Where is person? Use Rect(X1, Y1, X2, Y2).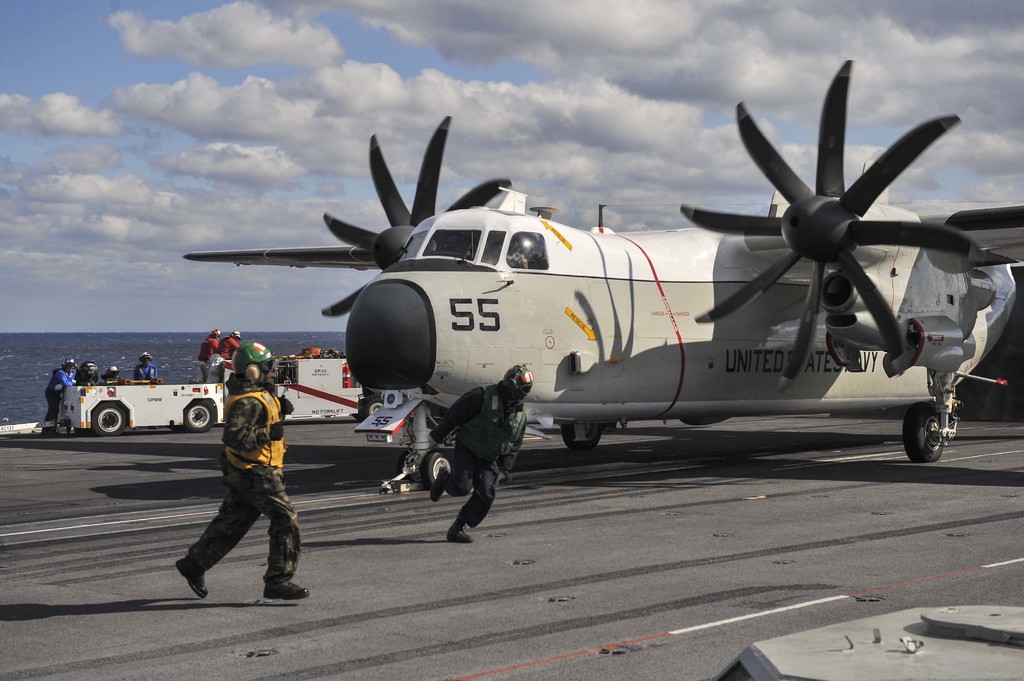
Rect(424, 362, 536, 543).
